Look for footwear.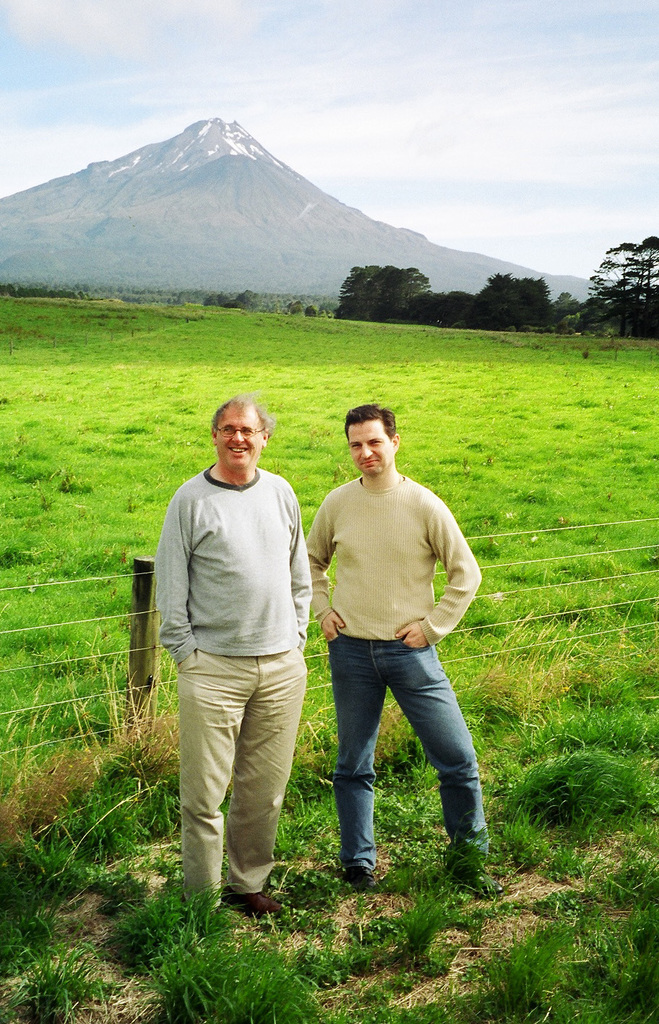
Found: bbox=(449, 867, 501, 896).
